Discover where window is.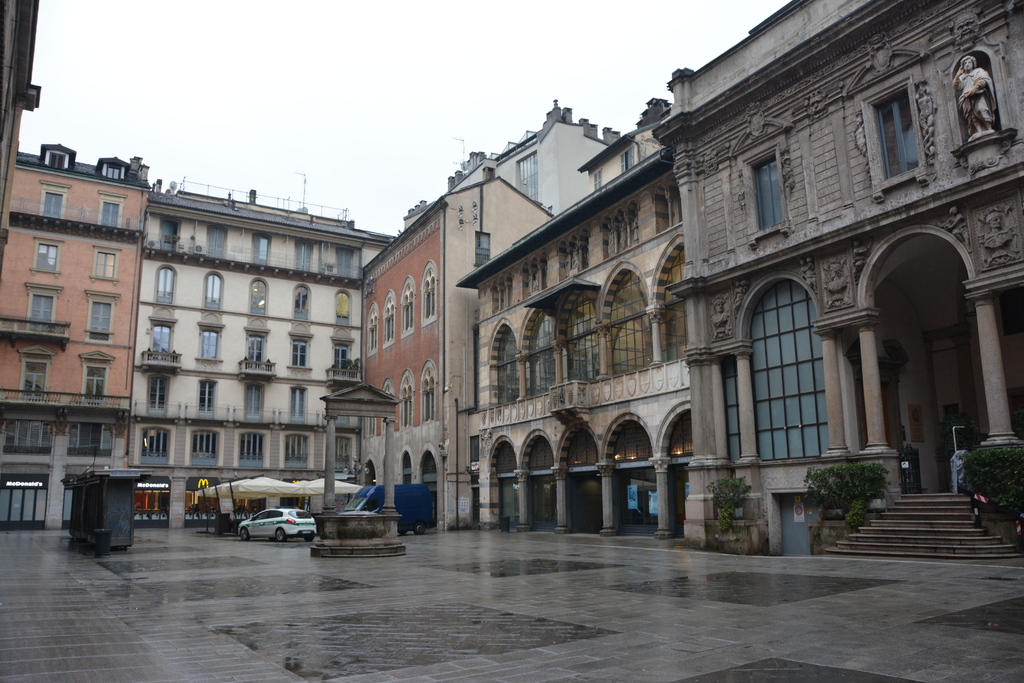
Discovered at (left=609, top=273, right=650, bottom=368).
